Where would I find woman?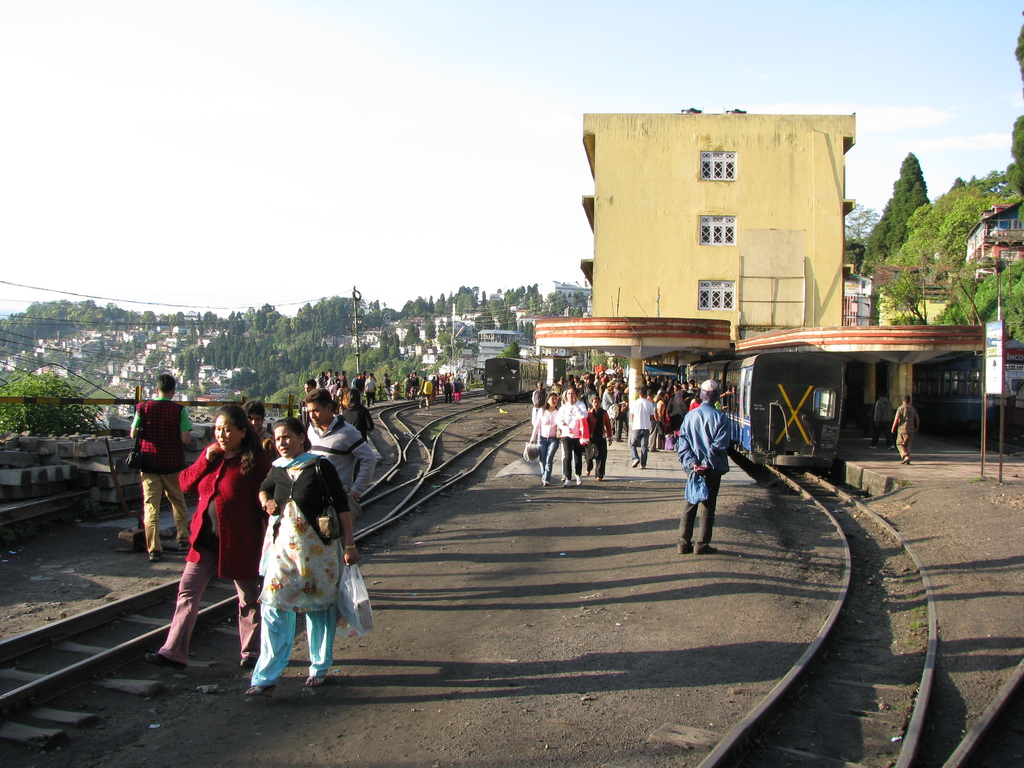
At [243, 417, 359, 701].
